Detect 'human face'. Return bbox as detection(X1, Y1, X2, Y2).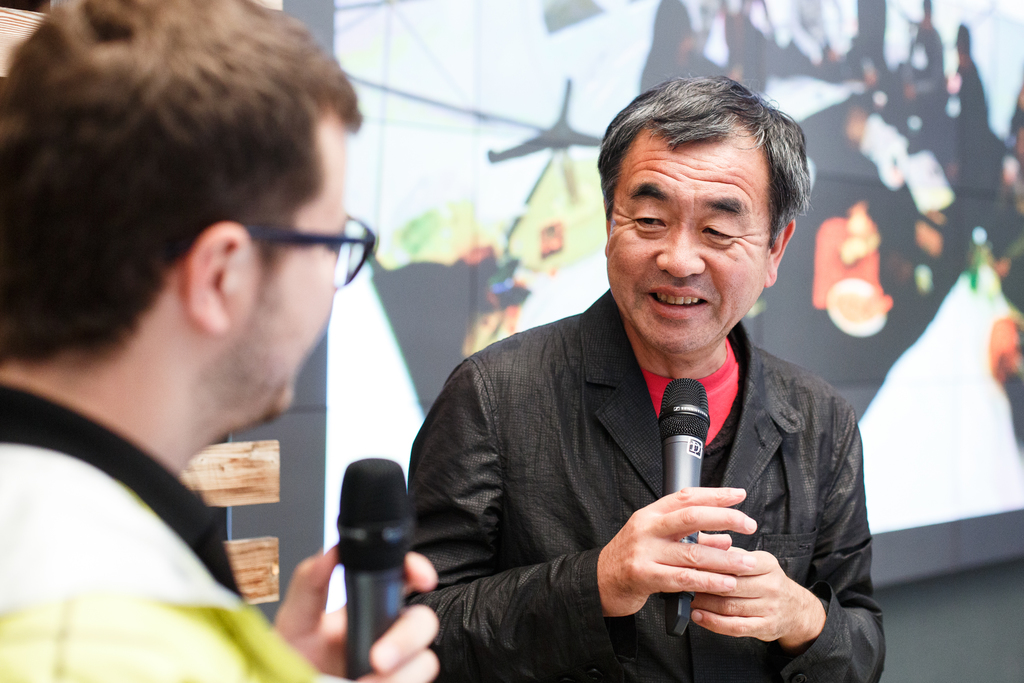
detection(606, 142, 771, 353).
